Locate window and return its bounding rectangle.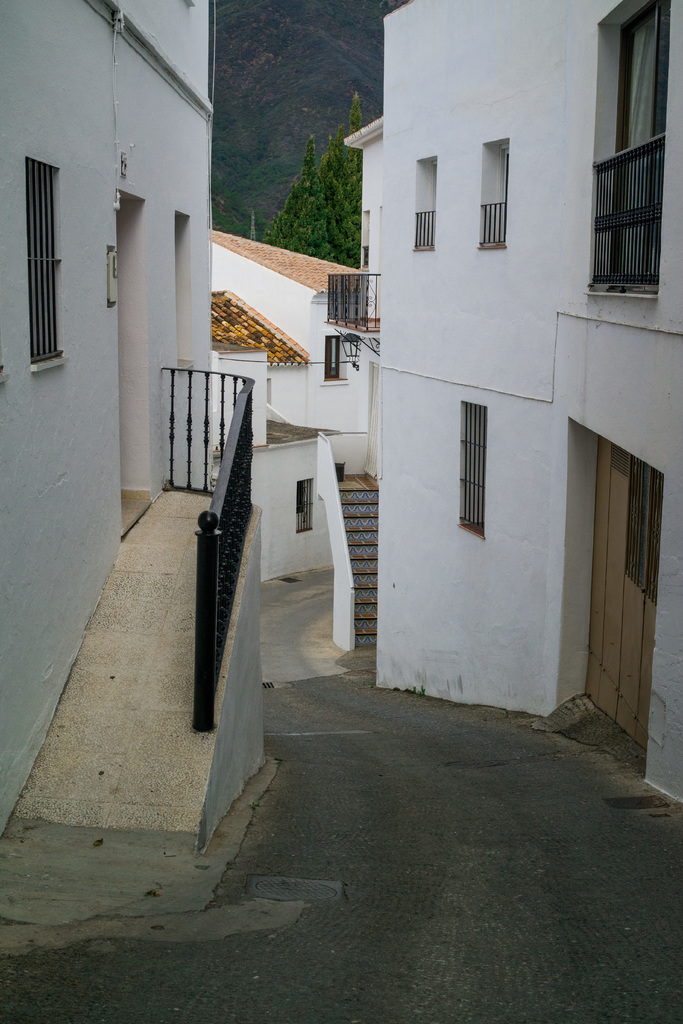
408, 162, 447, 252.
